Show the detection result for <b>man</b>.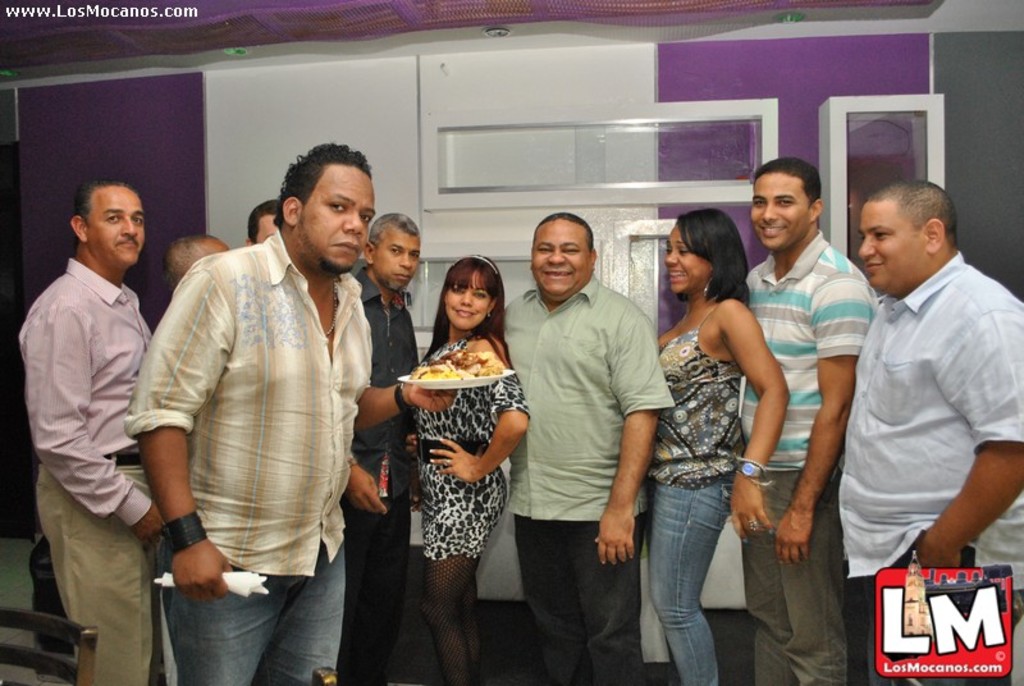
123 131 387 669.
